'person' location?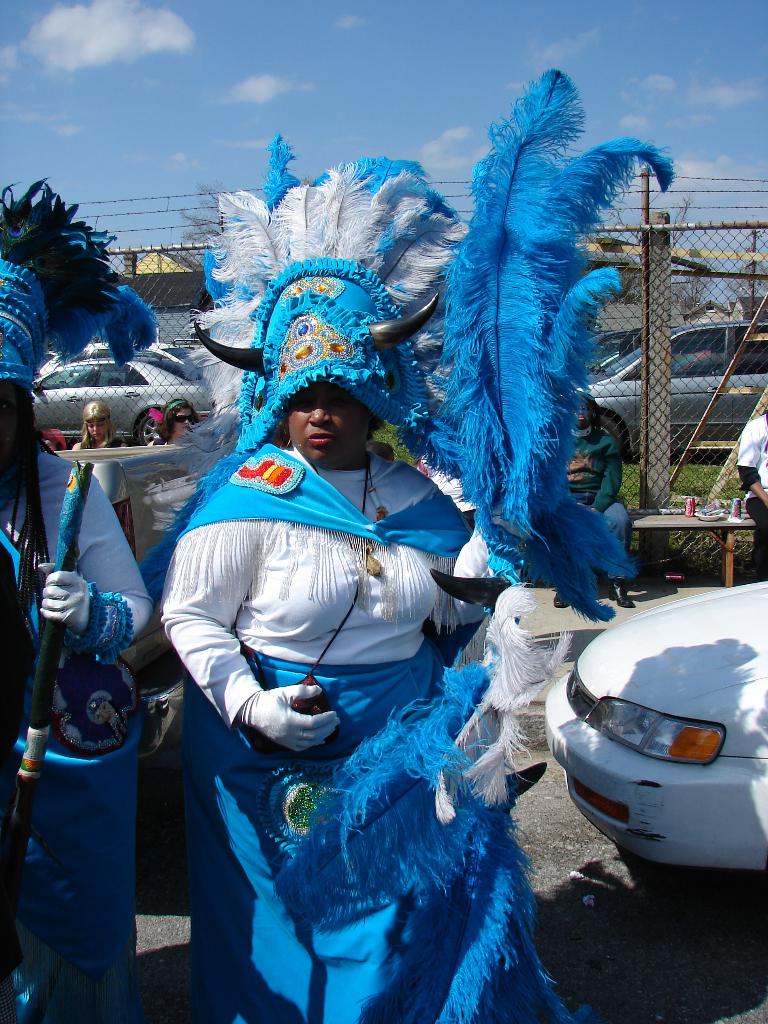
bbox=[0, 185, 155, 1023]
